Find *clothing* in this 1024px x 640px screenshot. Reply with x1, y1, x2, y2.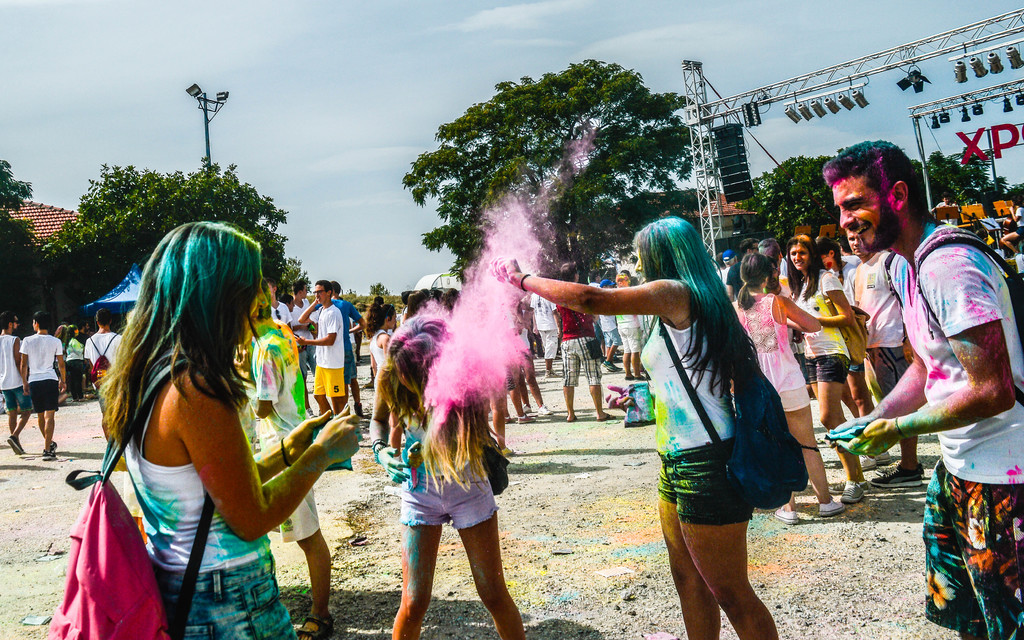
233, 313, 320, 543.
